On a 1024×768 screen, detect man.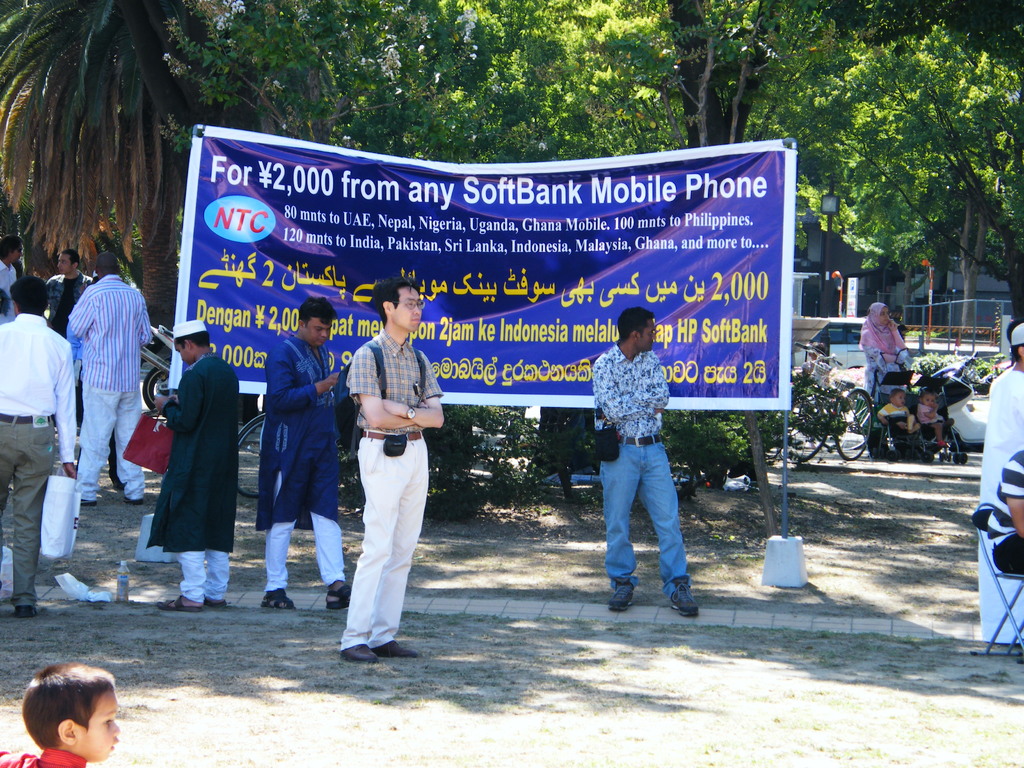
(x1=977, y1=320, x2=1023, y2=641).
